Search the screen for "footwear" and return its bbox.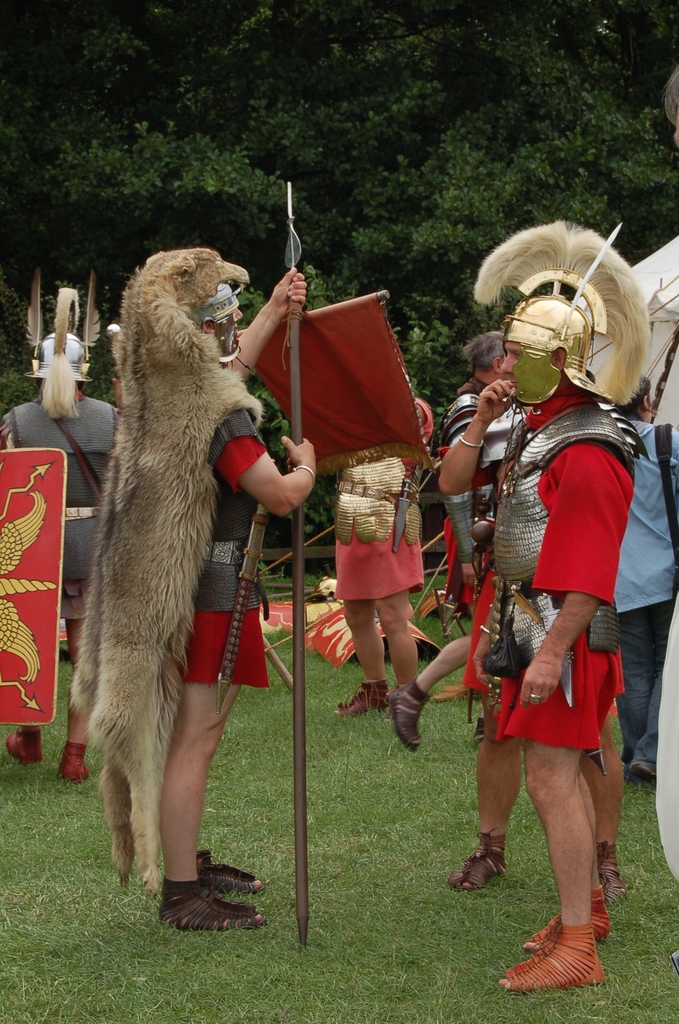
Found: [x1=6, y1=726, x2=41, y2=764].
